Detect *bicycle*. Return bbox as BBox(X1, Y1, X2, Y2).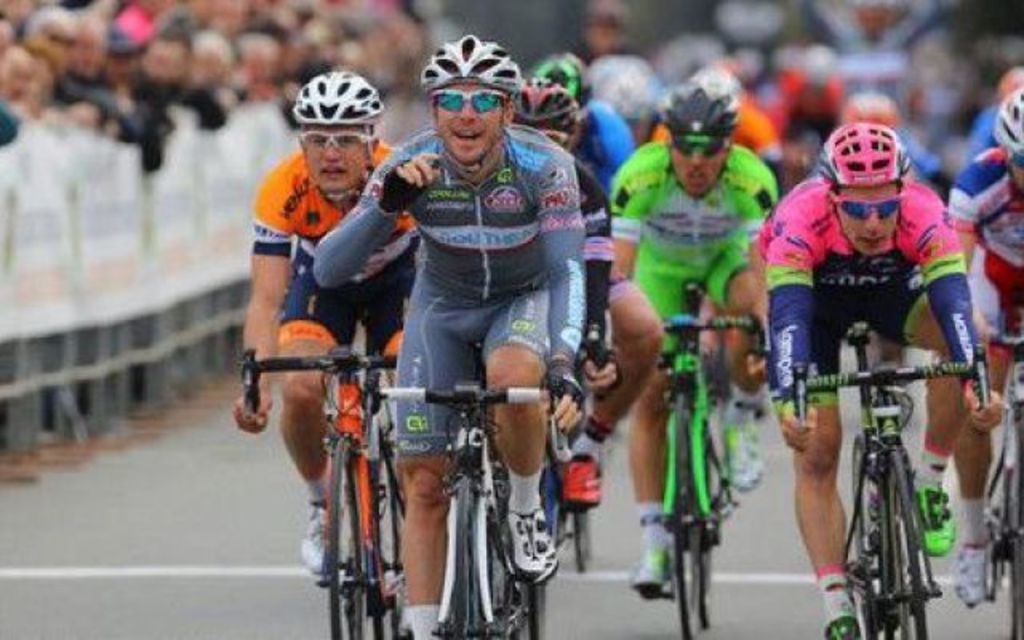
BBox(790, 330, 973, 632).
